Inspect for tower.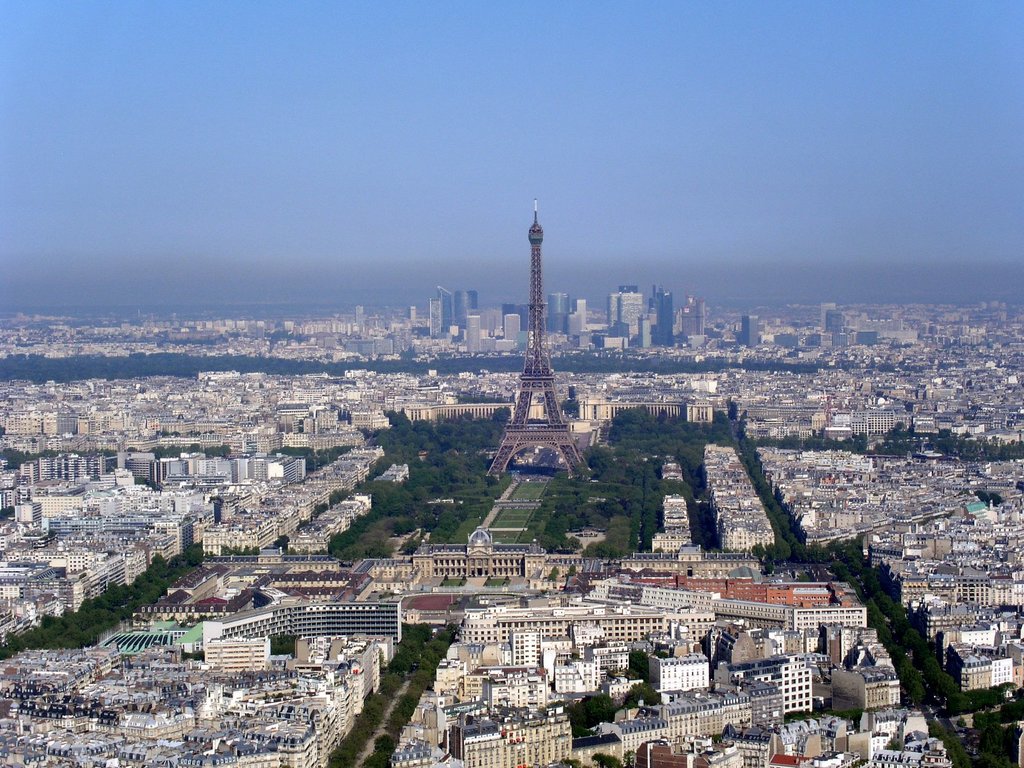
Inspection: left=429, top=297, right=442, bottom=339.
